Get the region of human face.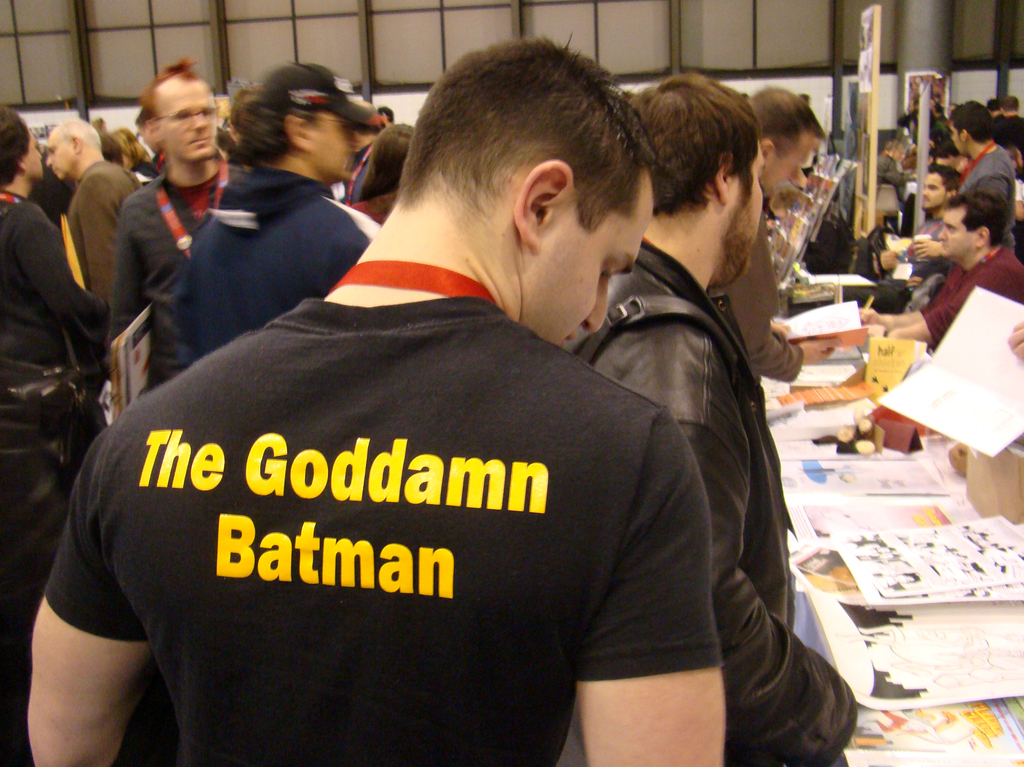
{"x1": 317, "y1": 117, "x2": 360, "y2": 184}.
